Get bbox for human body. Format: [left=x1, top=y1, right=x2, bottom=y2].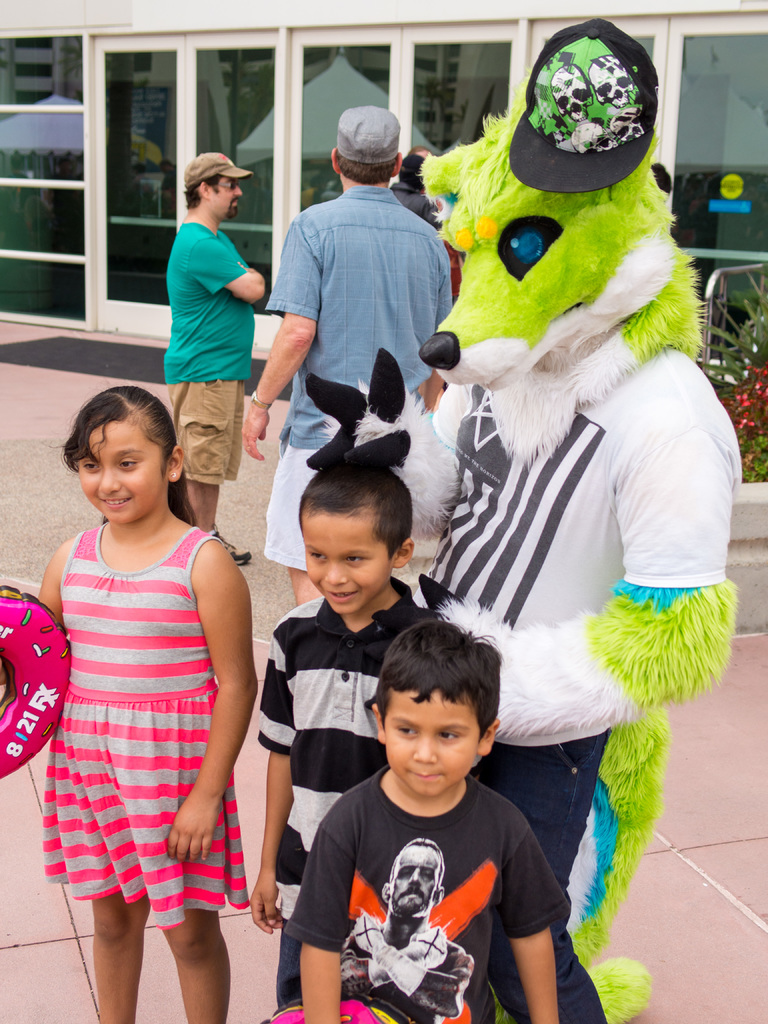
[left=32, top=381, right=266, bottom=1023].
